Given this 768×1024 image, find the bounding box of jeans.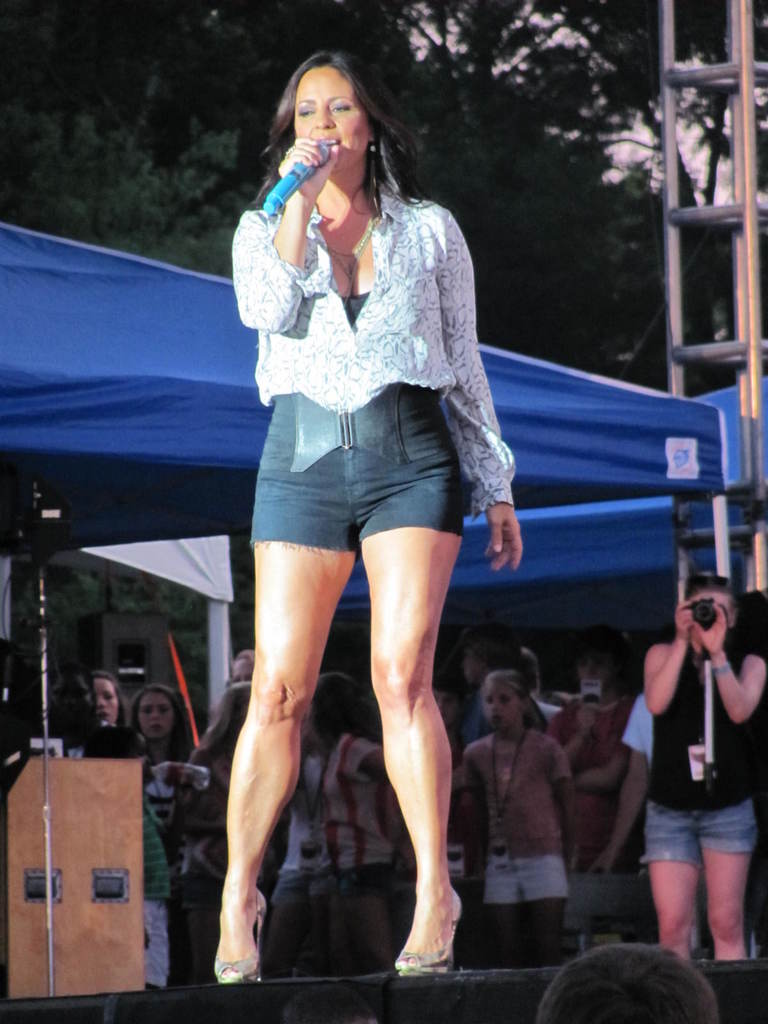
l=244, t=865, r=330, b=961.
